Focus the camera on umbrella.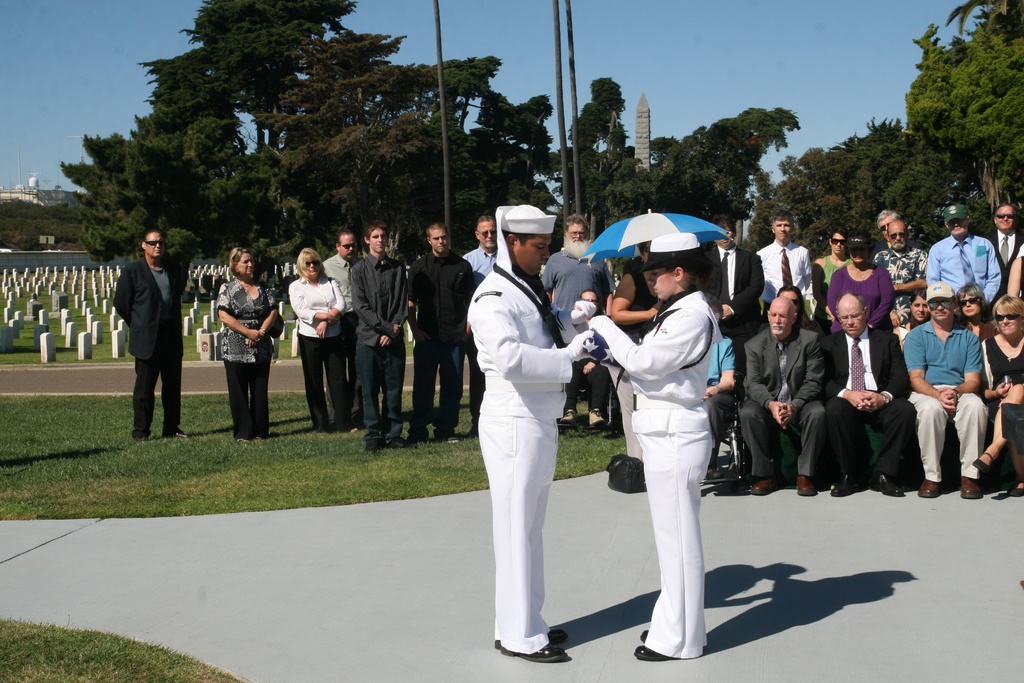
Focus region: crop(574, 205, 732, 319).
